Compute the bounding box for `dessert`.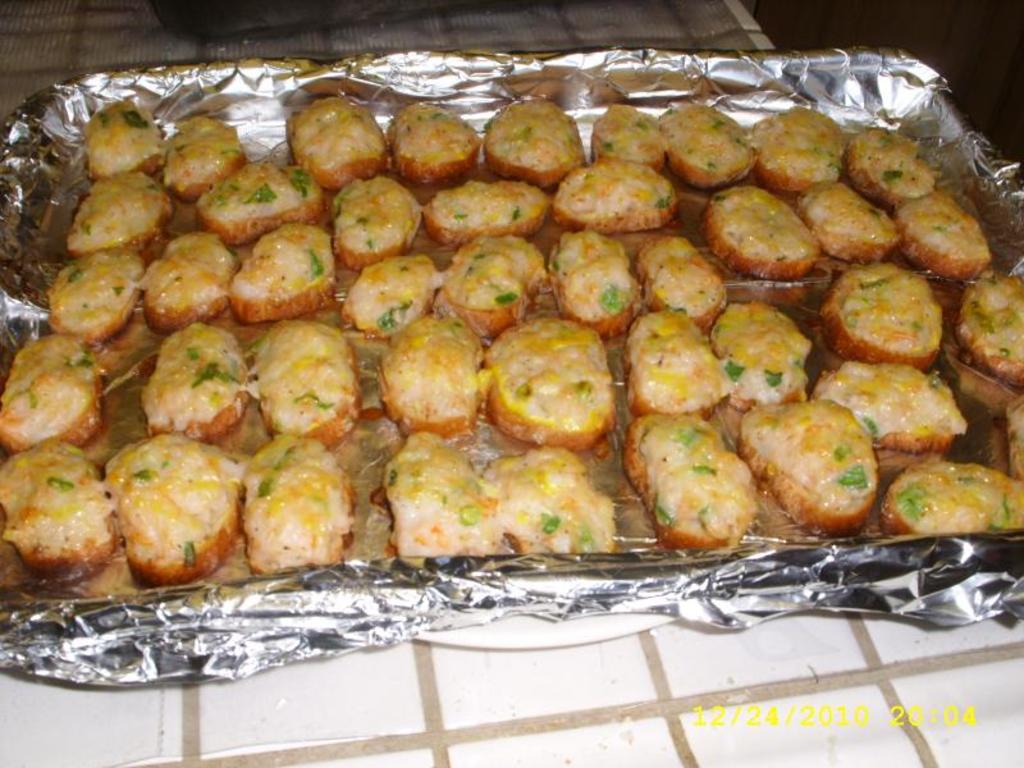
[701,178,824,280].
